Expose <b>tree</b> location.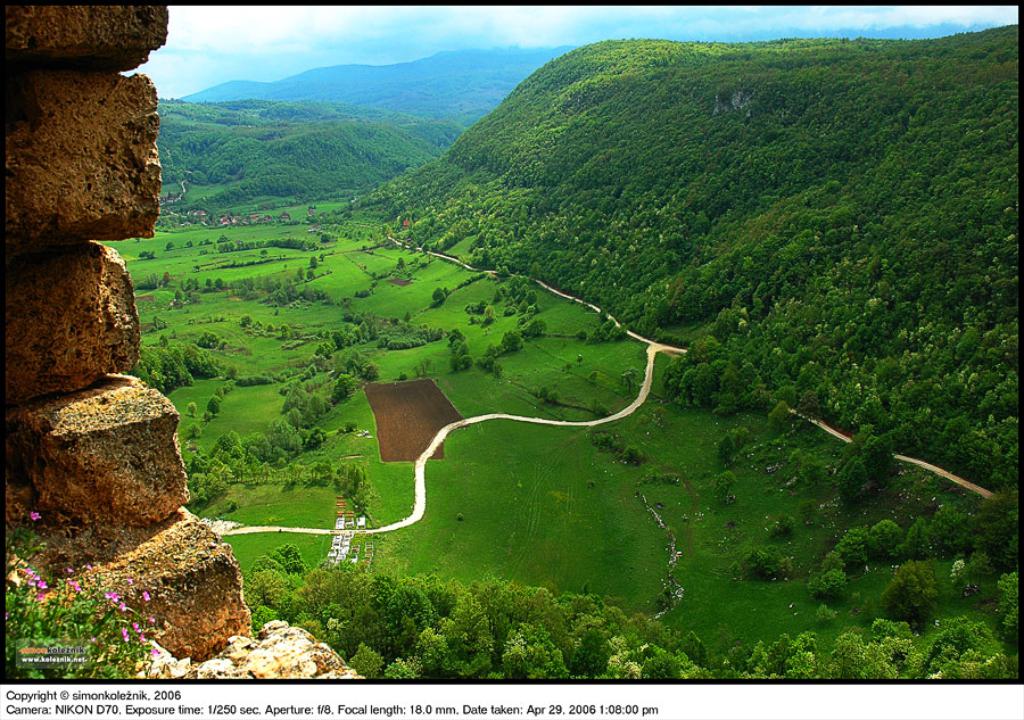
Exposed at box(907, 516, 930, 557).
